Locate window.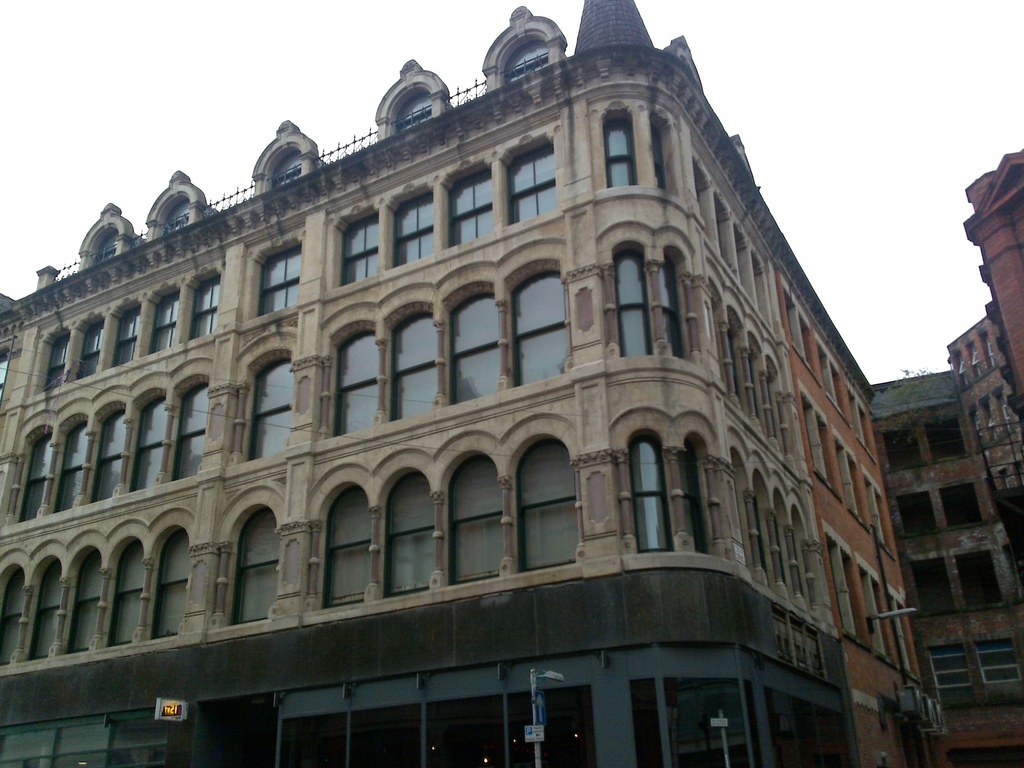
Bounding box: rect(451, 300, 503, 403).
